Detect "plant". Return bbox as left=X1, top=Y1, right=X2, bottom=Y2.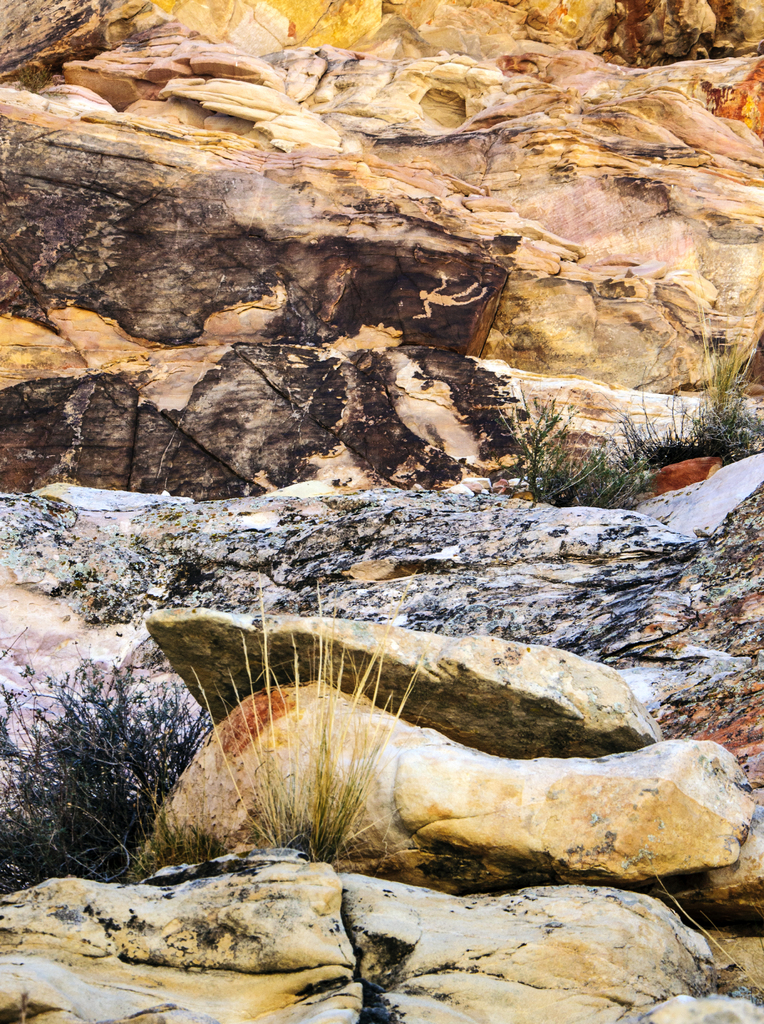
left=190, top=570, right=455, bottom=865.
